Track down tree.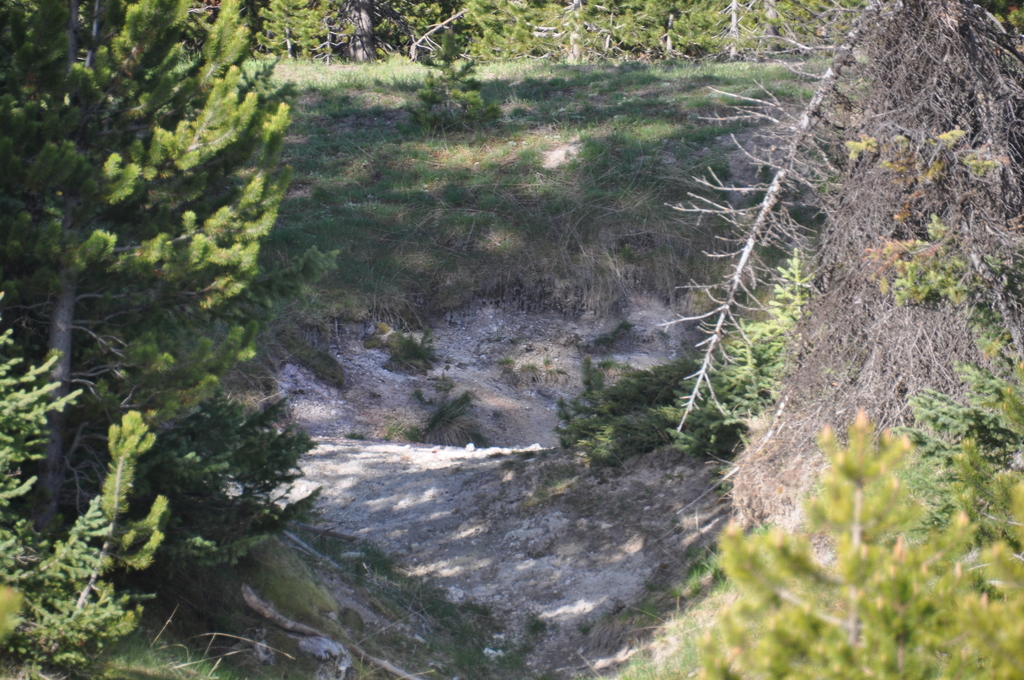
Tracked to {"left": 3, "top": 0, "right": 292, "bottom": 679}.
